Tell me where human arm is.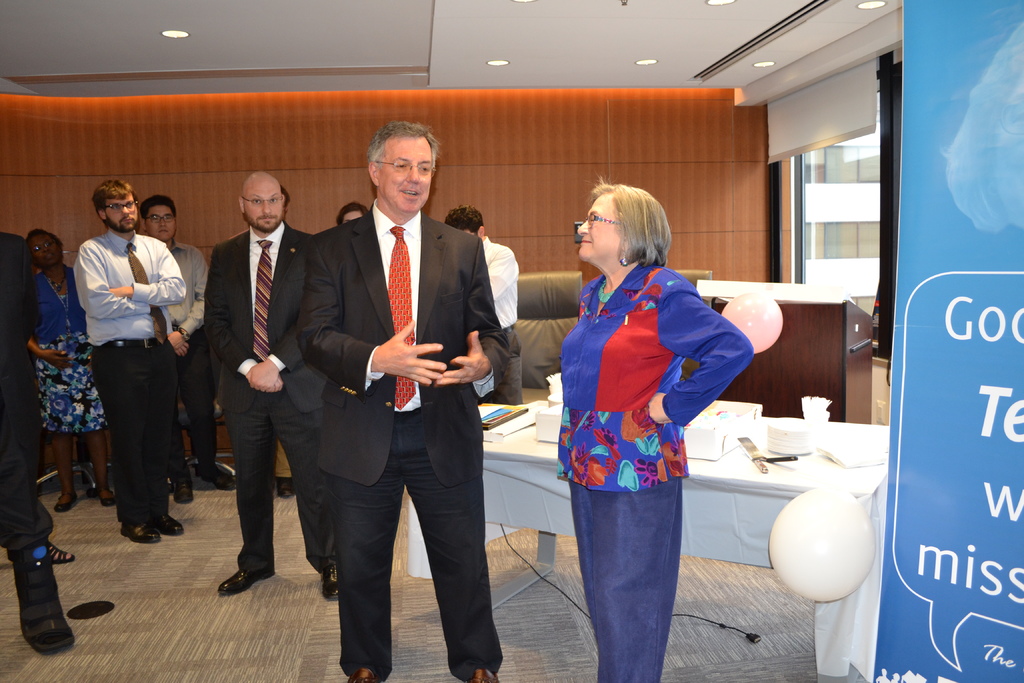
human arm is at <box>164,329,186,356</box>.
